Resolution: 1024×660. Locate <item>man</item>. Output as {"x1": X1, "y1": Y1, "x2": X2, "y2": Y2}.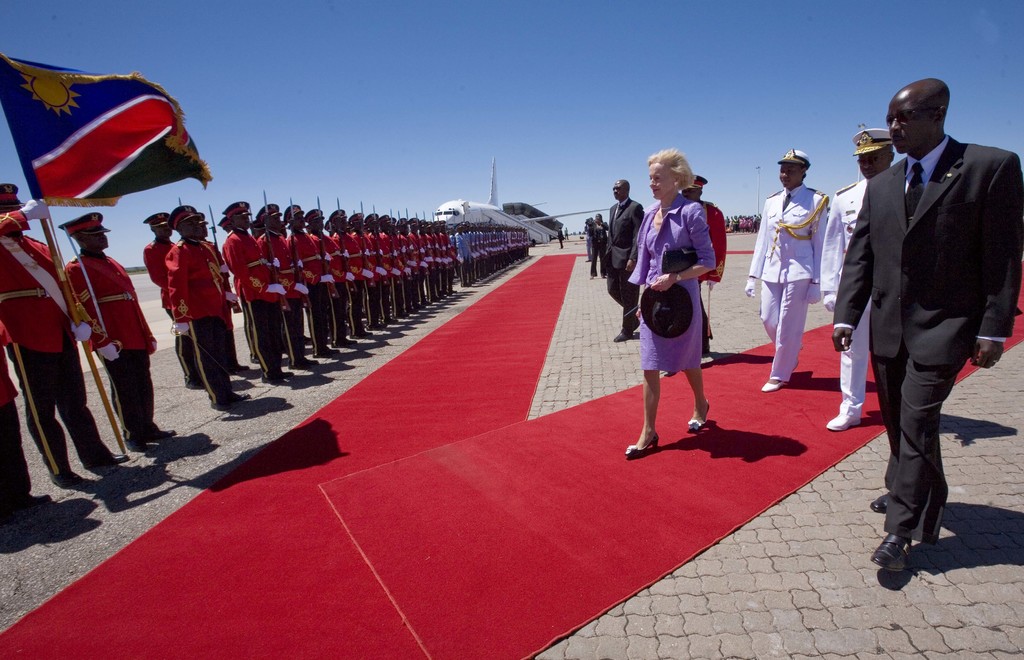
{"x1": 831, "y1": 77, "x2": 1023, "y2": 572}.
